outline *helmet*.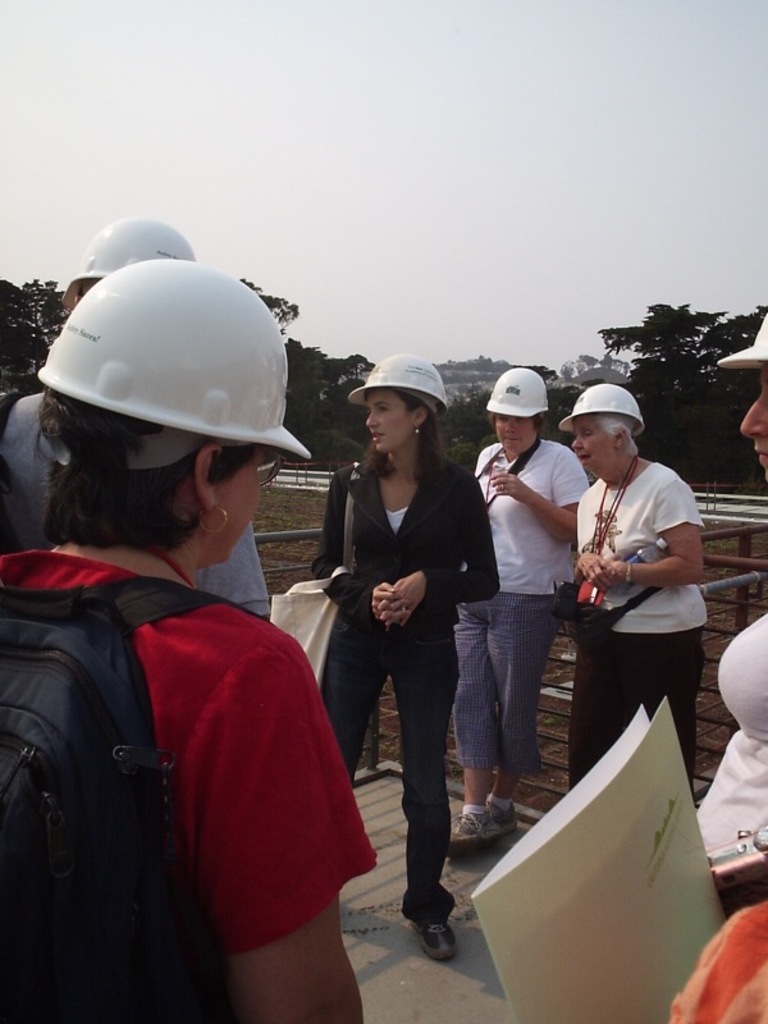
Outline: crop(67, 215, 195, 280).
